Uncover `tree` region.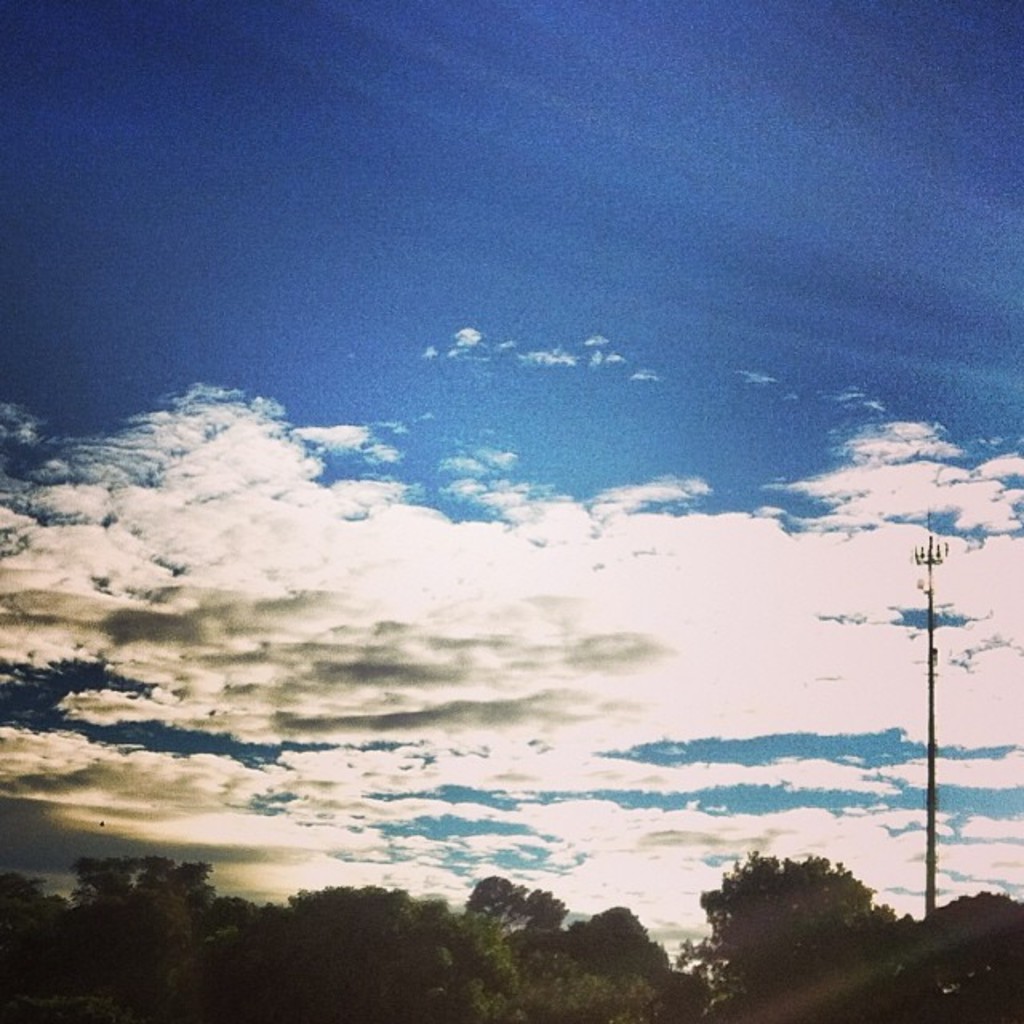
Uncovered: bbox(533, 901, 710, 1022).
